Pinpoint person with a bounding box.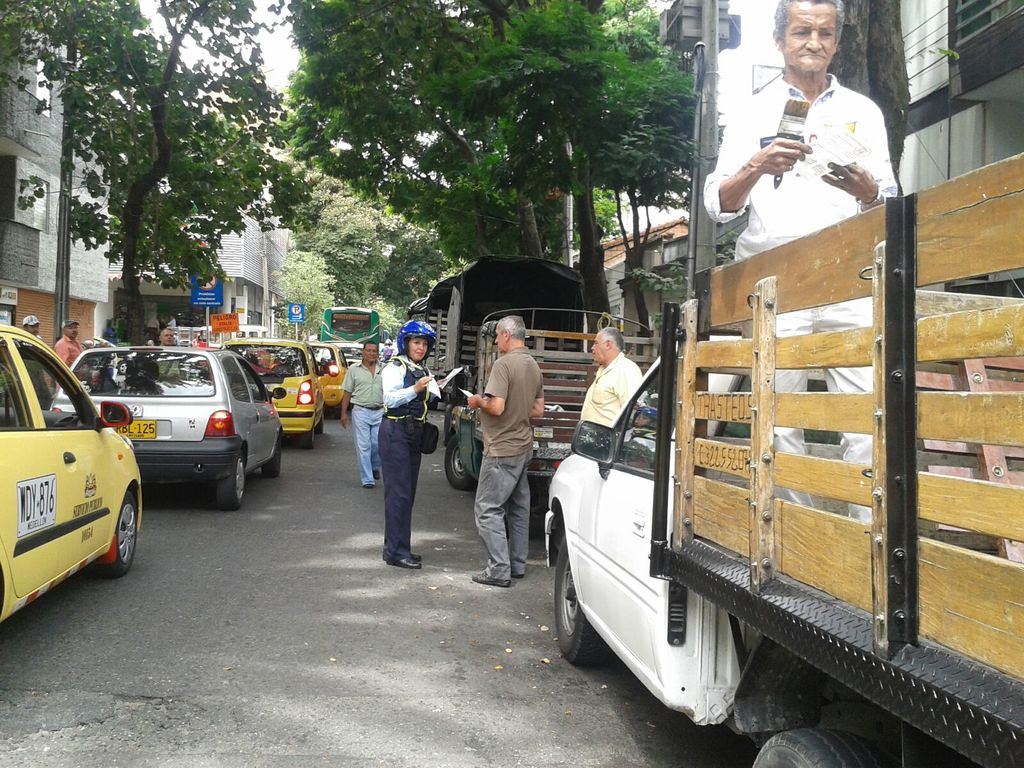
rect(160, 327, 181, 351).
